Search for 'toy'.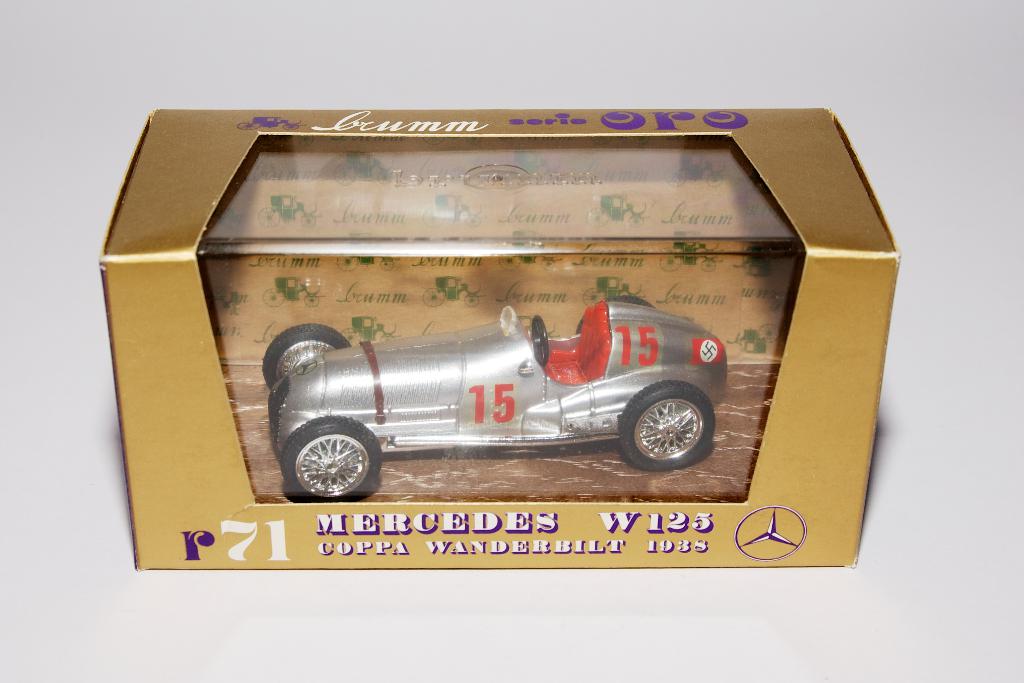
Found at select_region(258, 195, 323, 227).
